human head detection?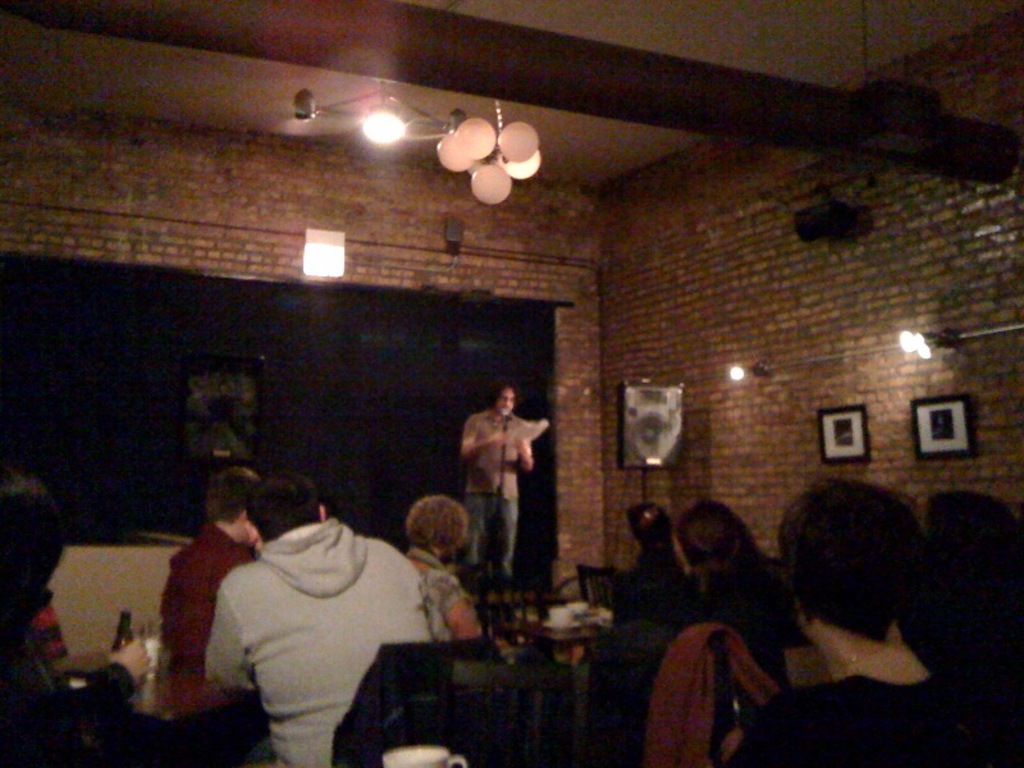
locate(782, 479, 927, 644)
